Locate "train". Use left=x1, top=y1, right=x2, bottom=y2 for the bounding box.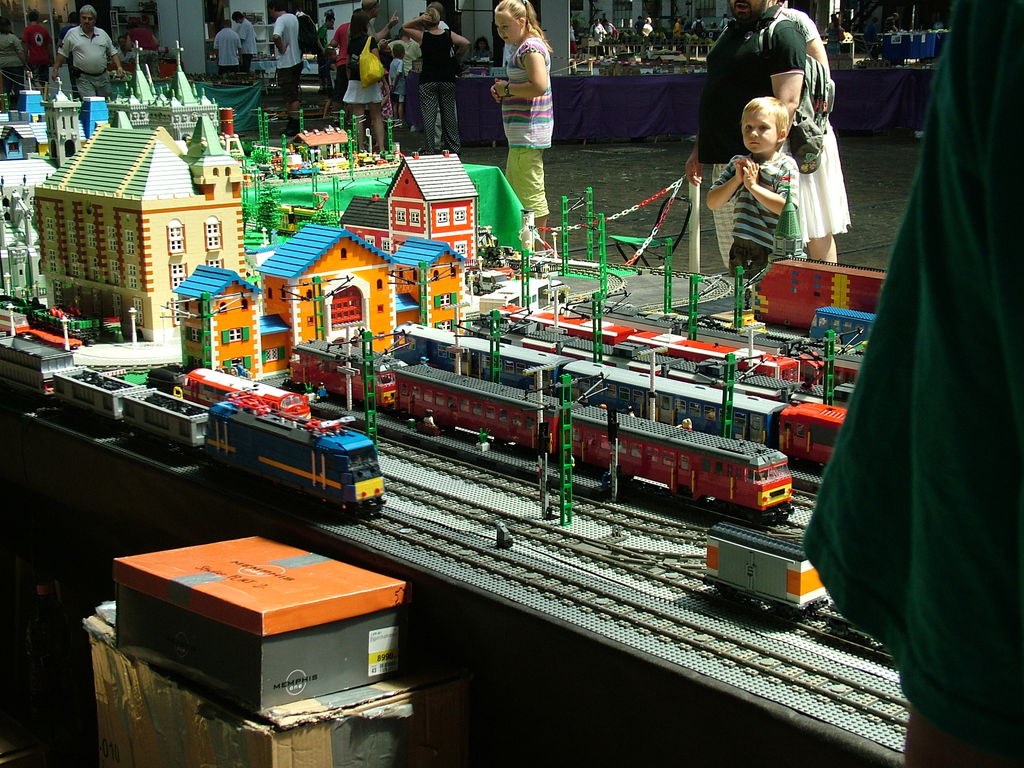
left=143, top=364, right=314, bottom=426.
